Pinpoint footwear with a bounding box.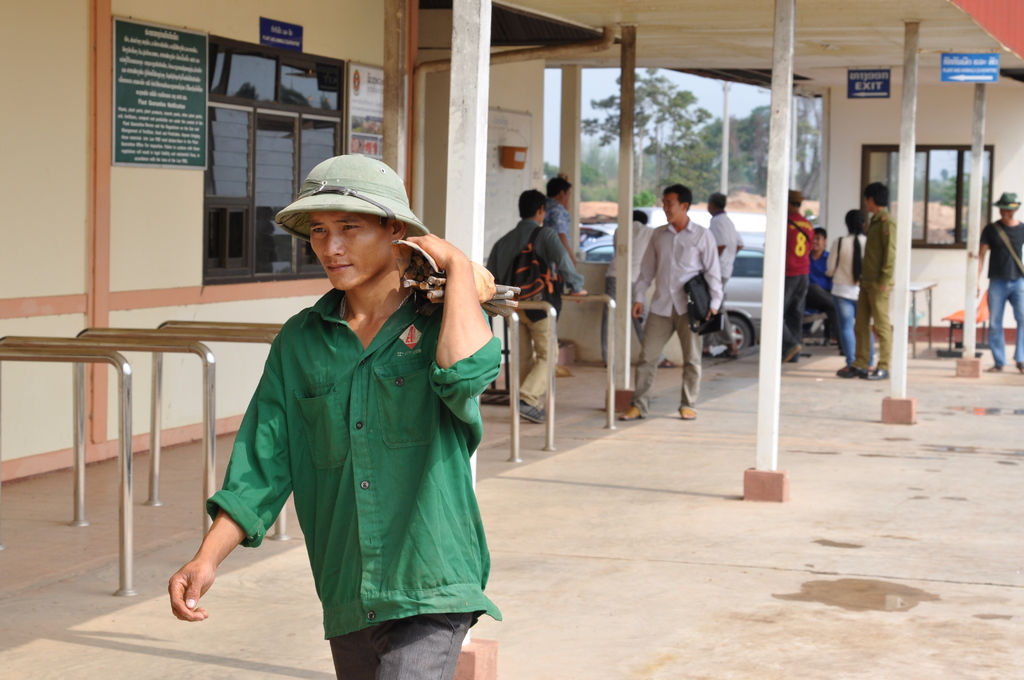
[988,364,1002,371].
